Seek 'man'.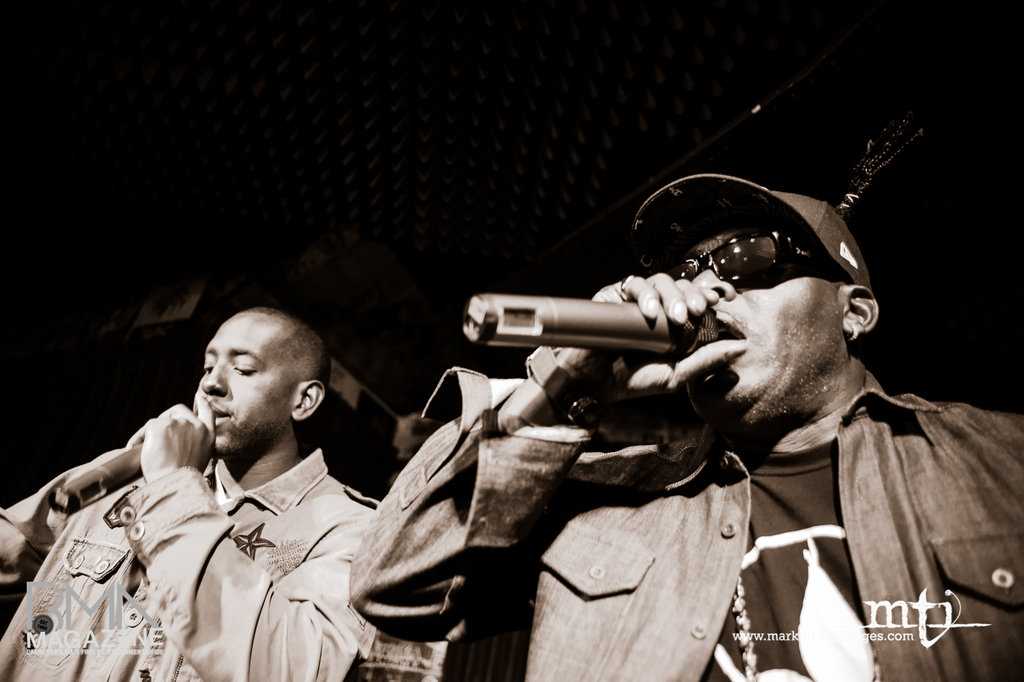
<bbox>0, 305, 388, 681</bbox>.
